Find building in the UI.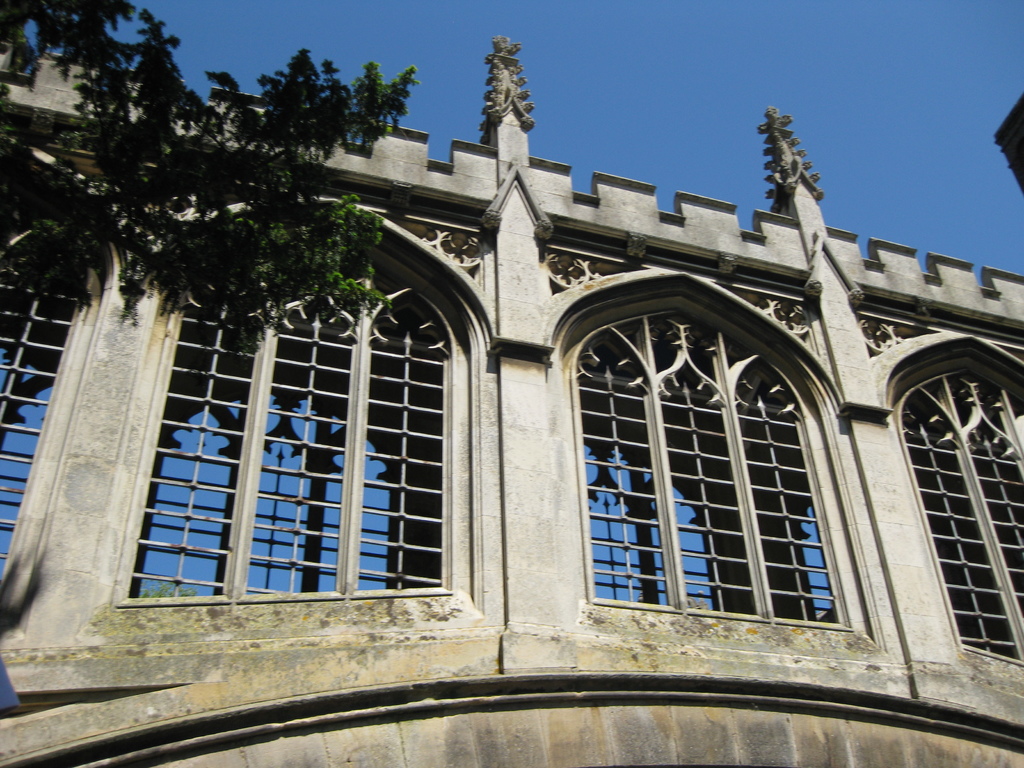
UI element at Rect(0, 31, 1023, 767).
